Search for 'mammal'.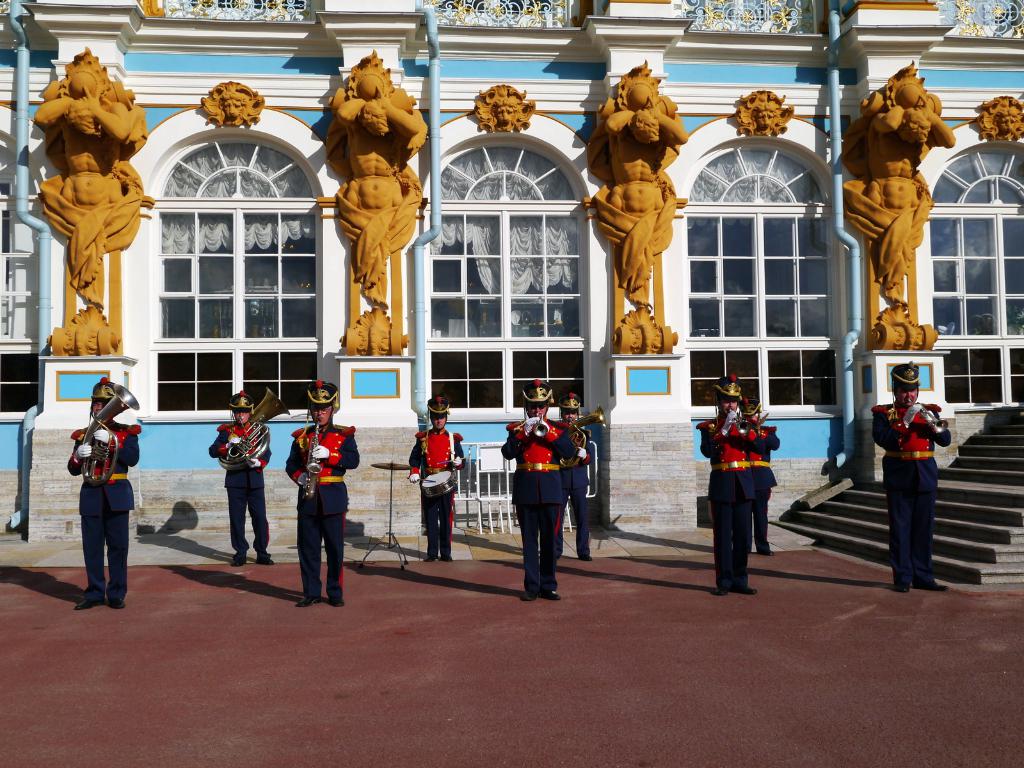
Found at (x1=557, y1=390, x2=590, y2=558).
